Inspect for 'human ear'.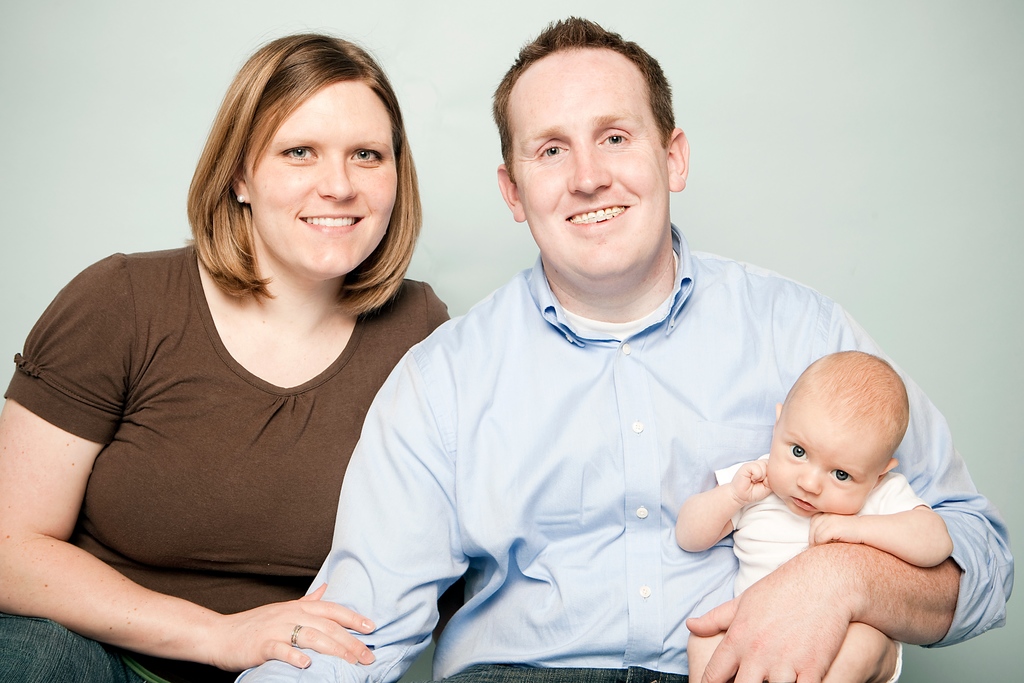
Inspection: crop(770, 403, 783, 431).
